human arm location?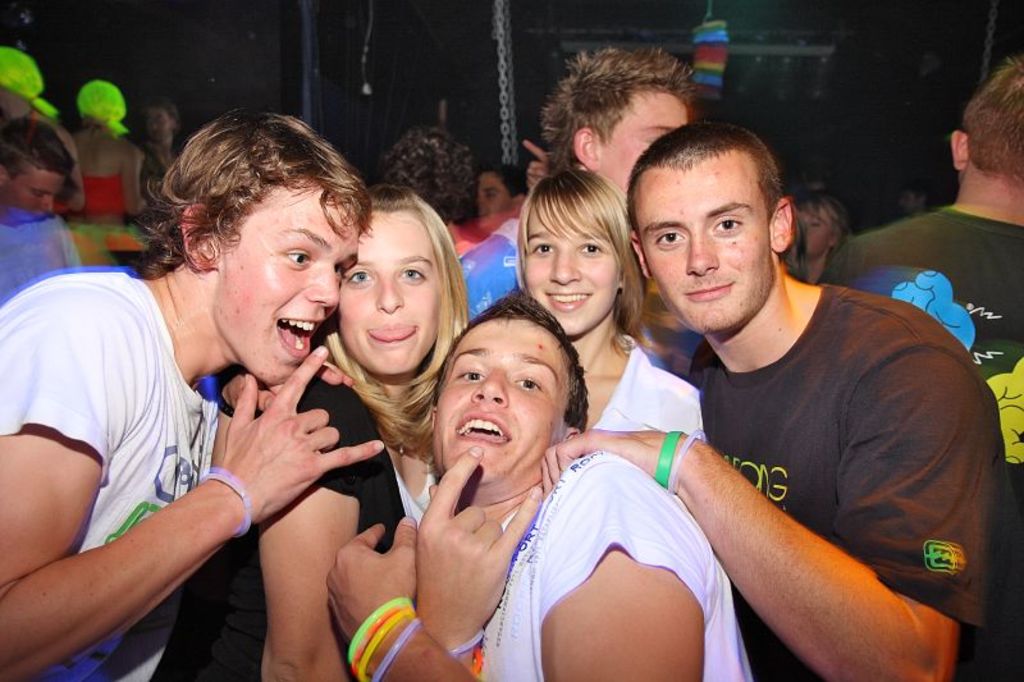
(left=399, top=440, right=550, bottom=667)
